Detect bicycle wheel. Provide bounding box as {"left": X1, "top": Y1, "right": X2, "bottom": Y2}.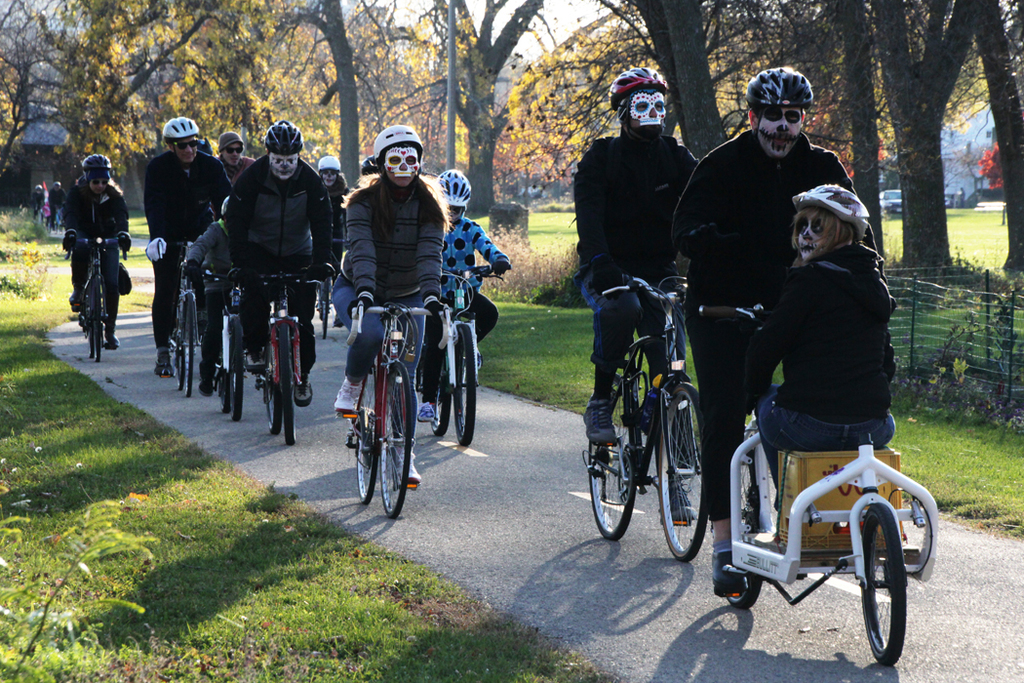
{"left": 275, "top": 315, "right": 300, "bottom": 446}.
